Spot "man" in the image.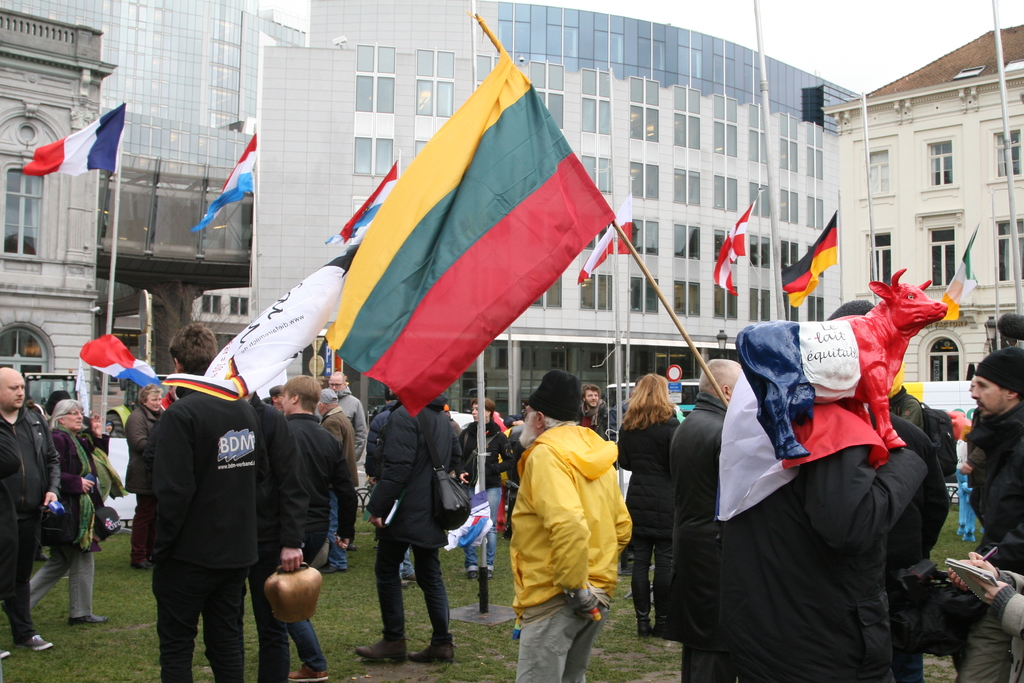
"man" found at rect(820, 299, 959, 680).
